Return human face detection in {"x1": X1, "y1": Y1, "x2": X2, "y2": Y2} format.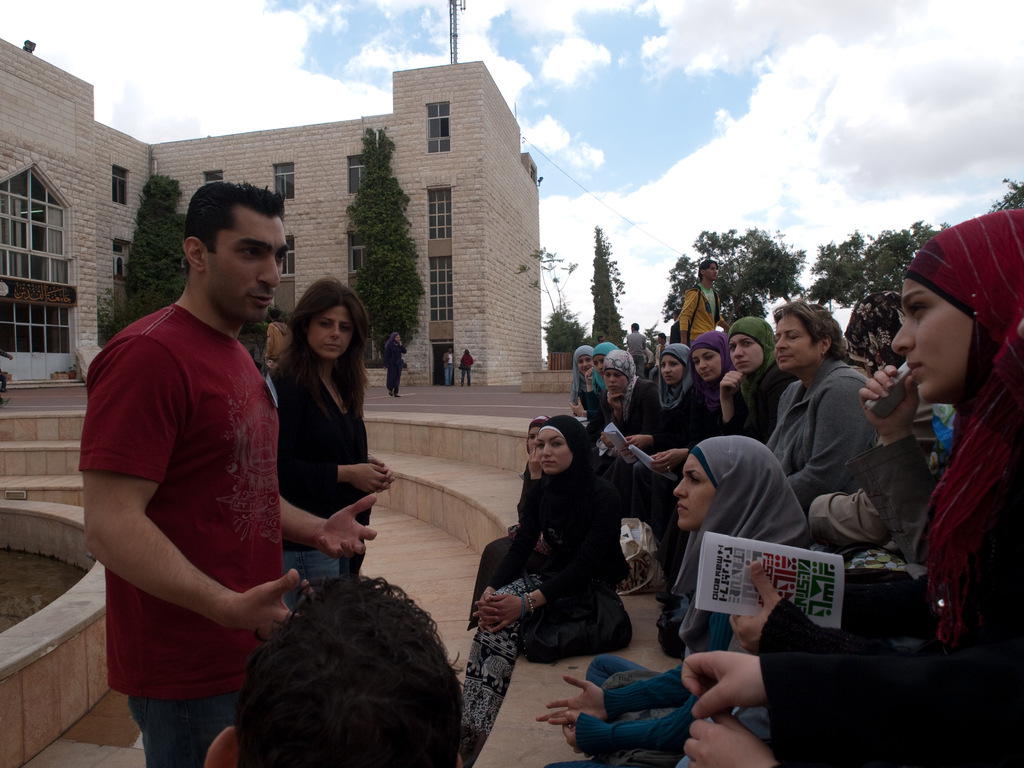
{"x1": 209, "y1": 217, "x2": 289, "y2": 330}.
